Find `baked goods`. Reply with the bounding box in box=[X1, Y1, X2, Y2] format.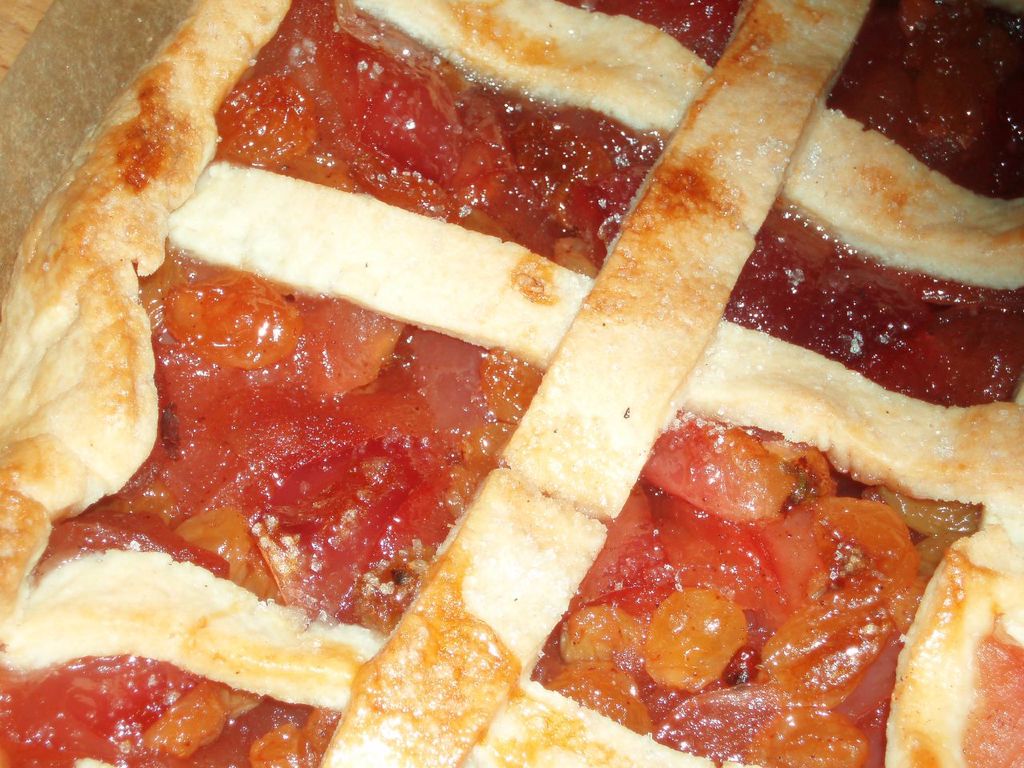
box=[0, 0, 1023, 767].
